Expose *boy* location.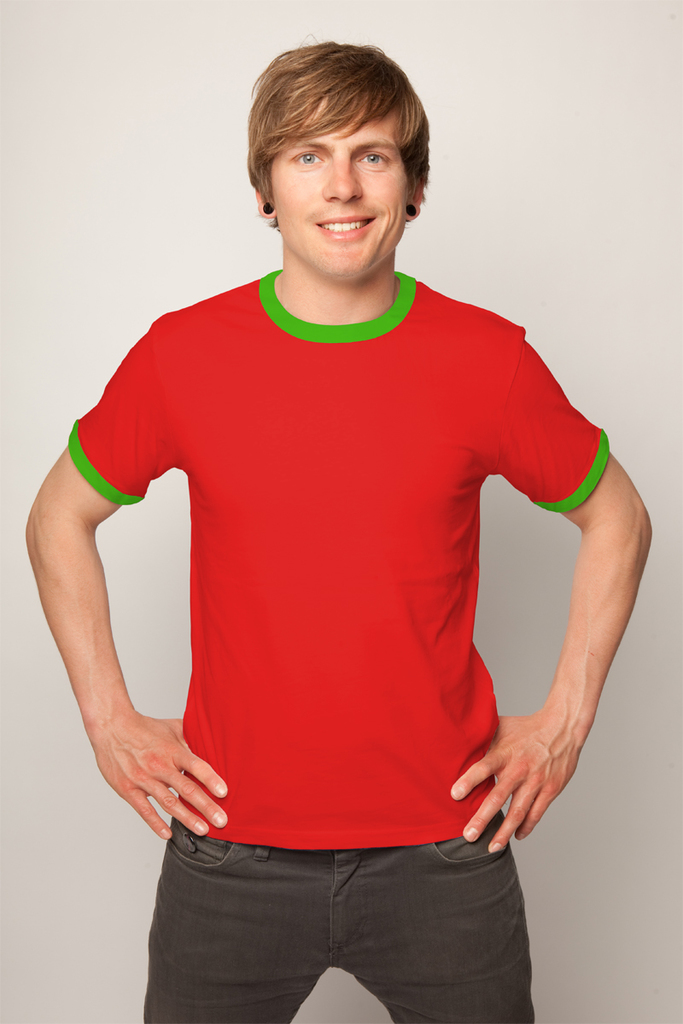
Exposed at [left=104, top=43, right=604, bottom=983].
